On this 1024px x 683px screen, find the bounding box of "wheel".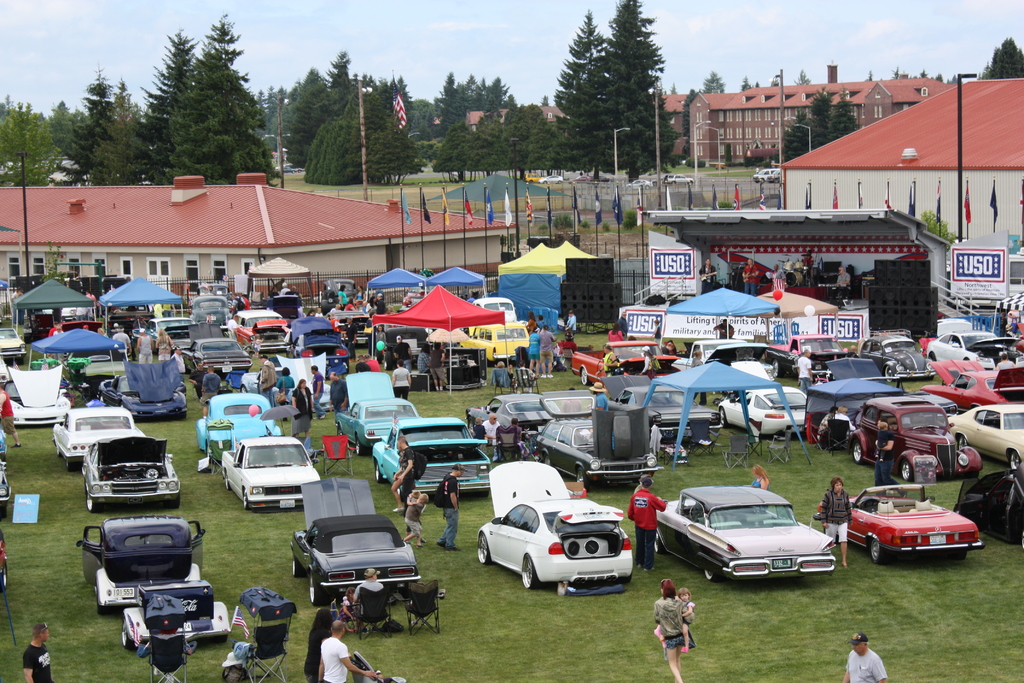
Bounding box: rect(292, 556, 308, 577).
